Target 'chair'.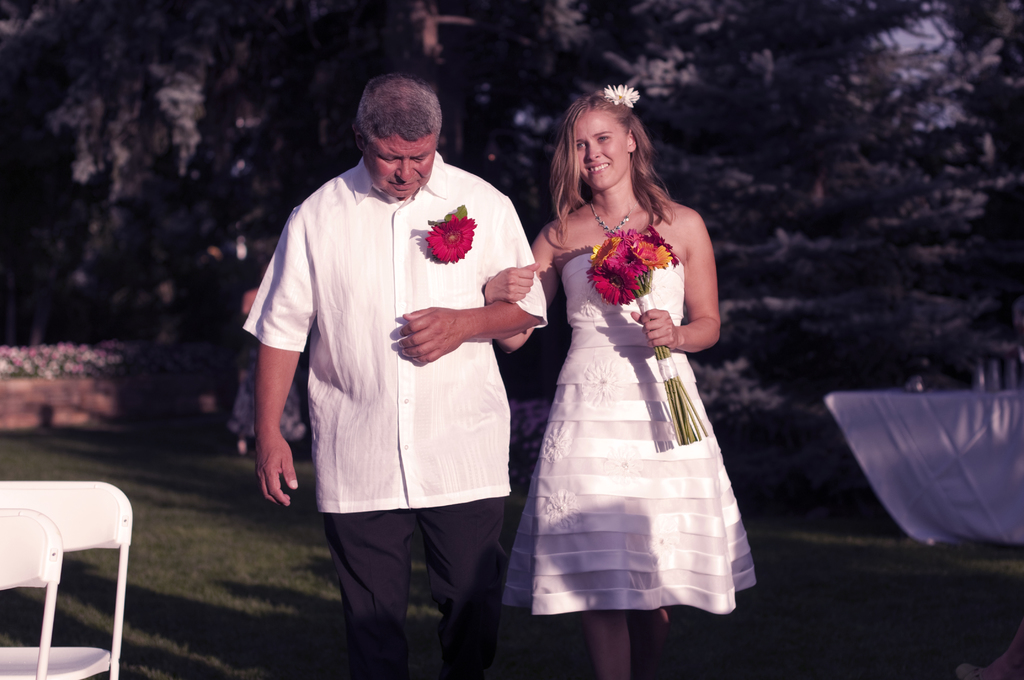
Target region: 0, 508, 61, 679.
